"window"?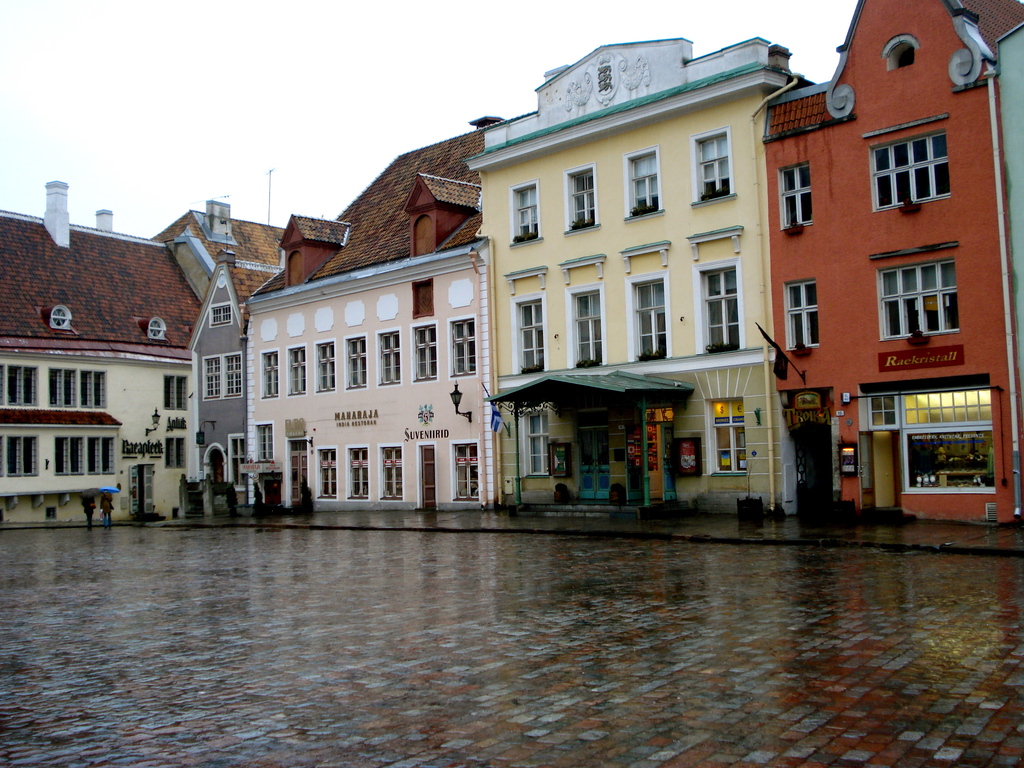
crop(509, 288, 545, 373)
